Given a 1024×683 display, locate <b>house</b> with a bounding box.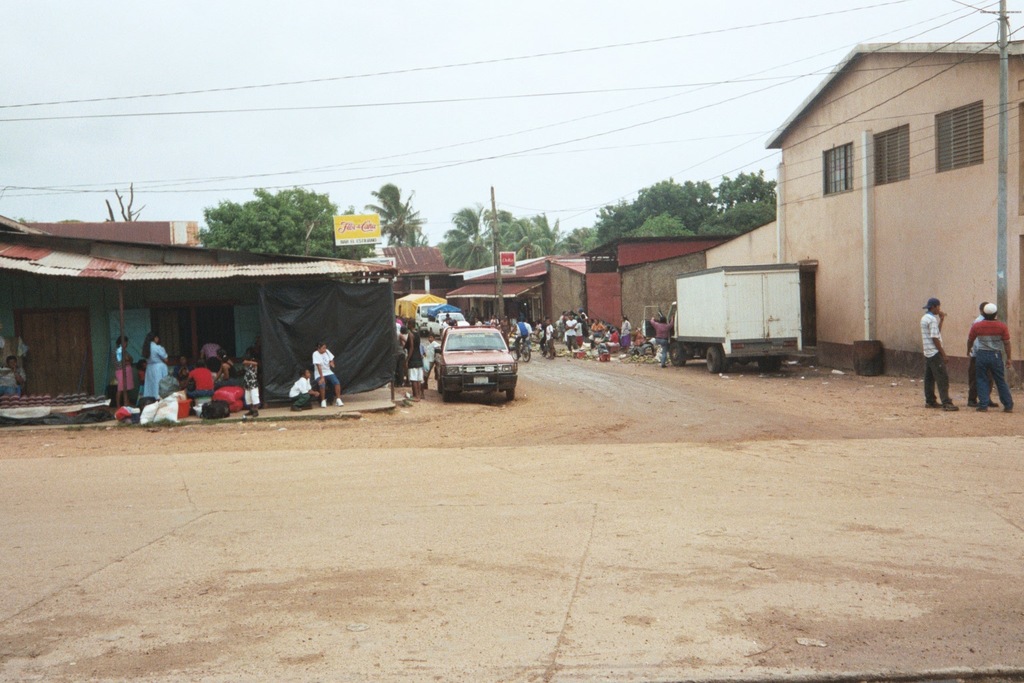
Located: <box>375,229,705,363</box>.
